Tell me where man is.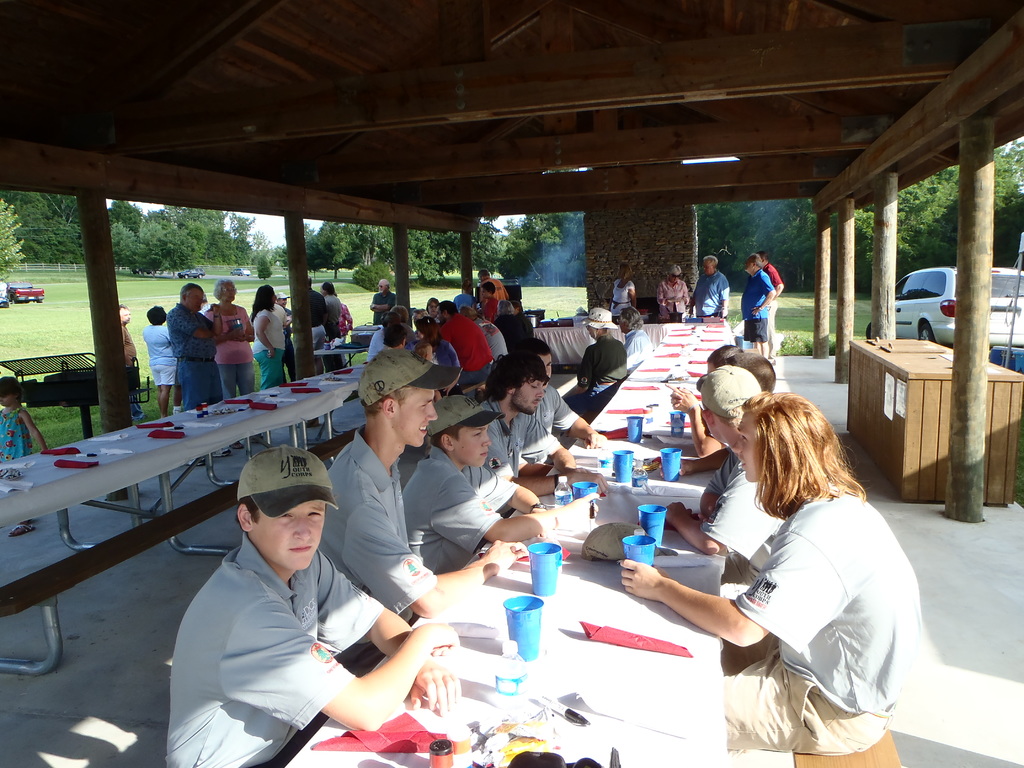
man is at detection(706, 349, 743, 373).
